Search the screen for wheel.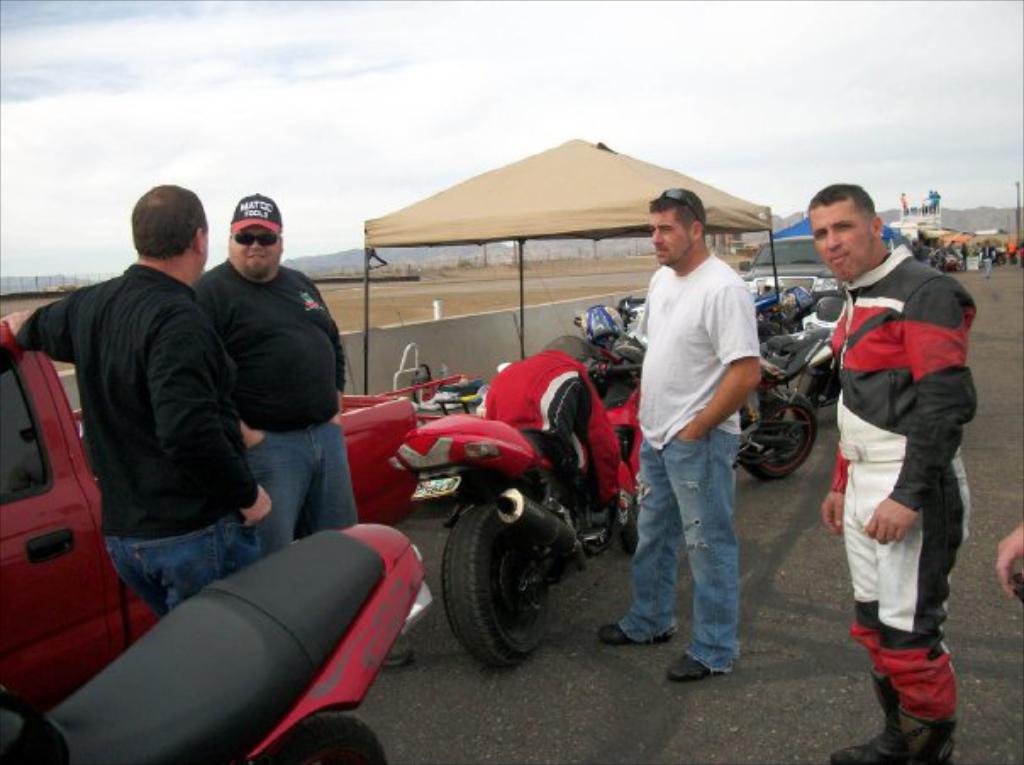
Found at bbox=[615, 505, 641, 558].
